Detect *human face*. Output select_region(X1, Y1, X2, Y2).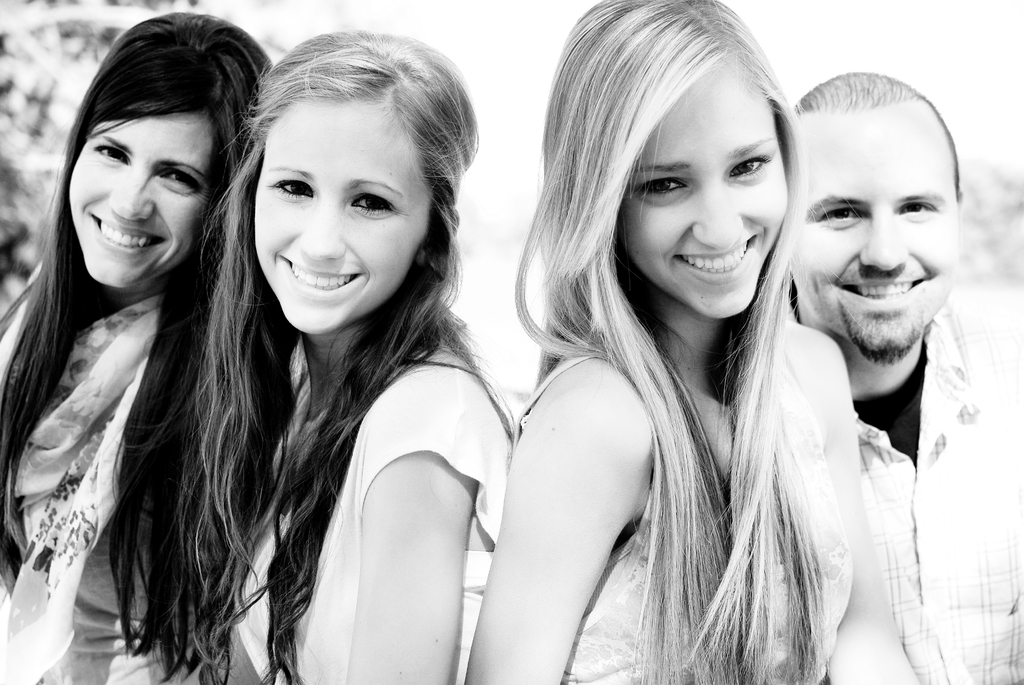
select_region(625, 67, 796, 320).
